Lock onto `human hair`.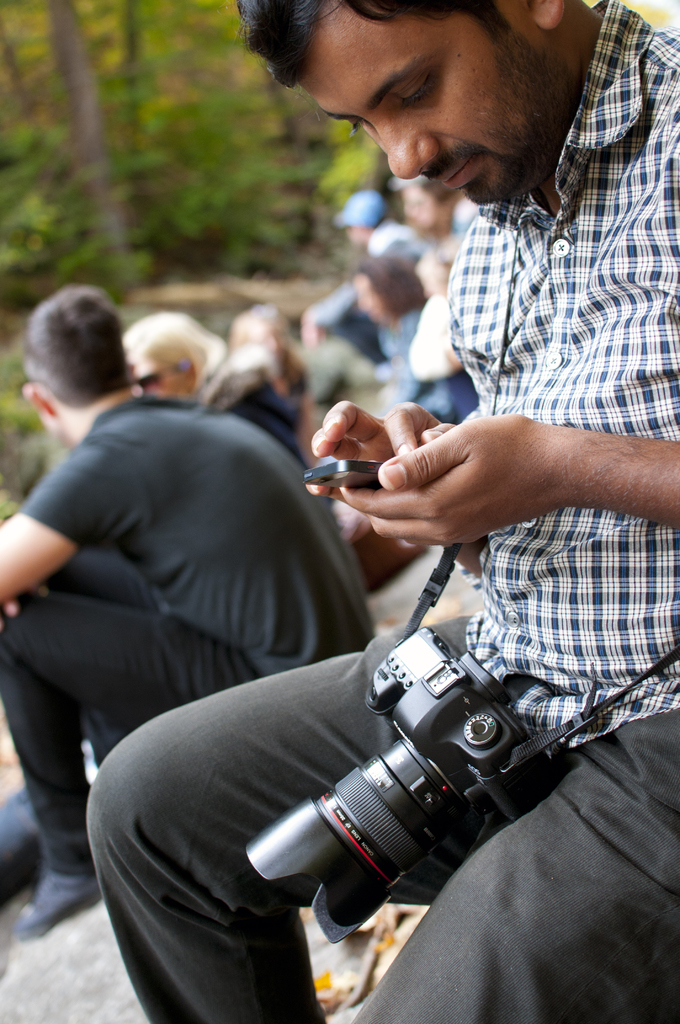
Locked: box=[238, 0, 511, 86].
